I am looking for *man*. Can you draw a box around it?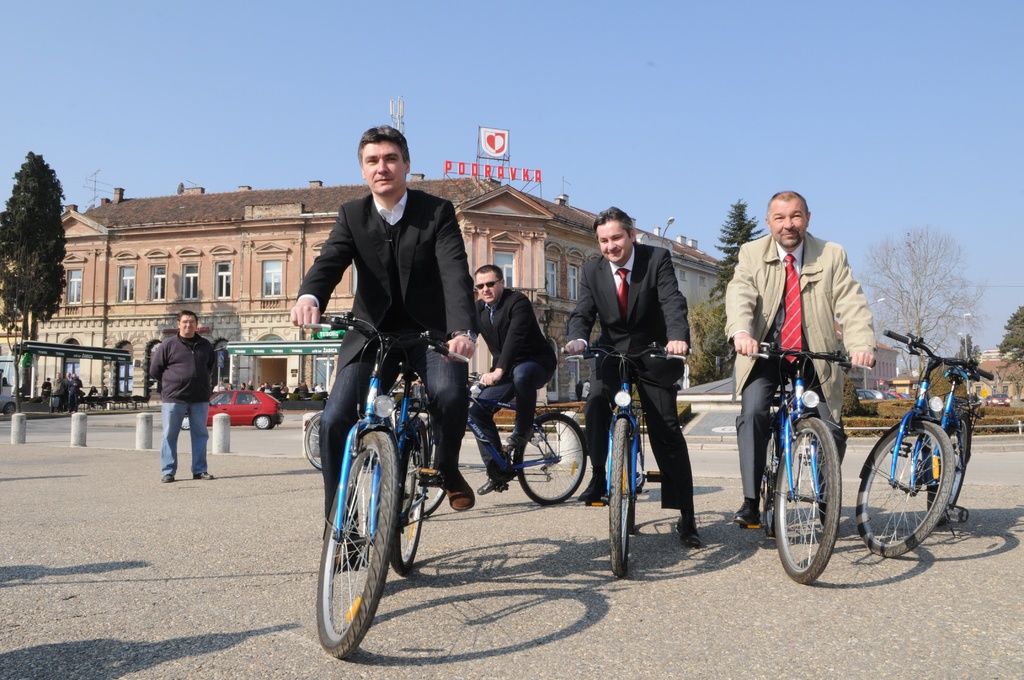
Sure, the bounding box is [45, 372, 64, 415].
